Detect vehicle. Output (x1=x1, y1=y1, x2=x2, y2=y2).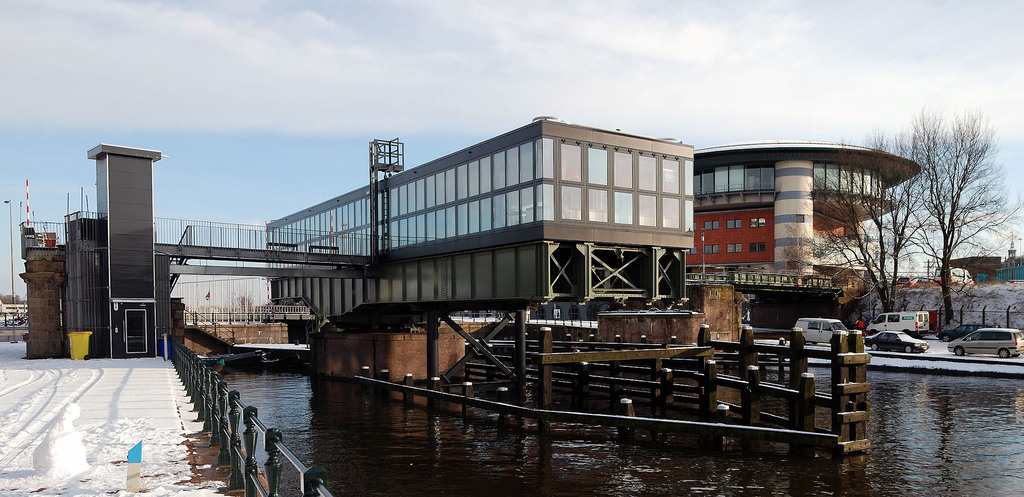
(x1=788, y1=316, x2=856, y2=346).
